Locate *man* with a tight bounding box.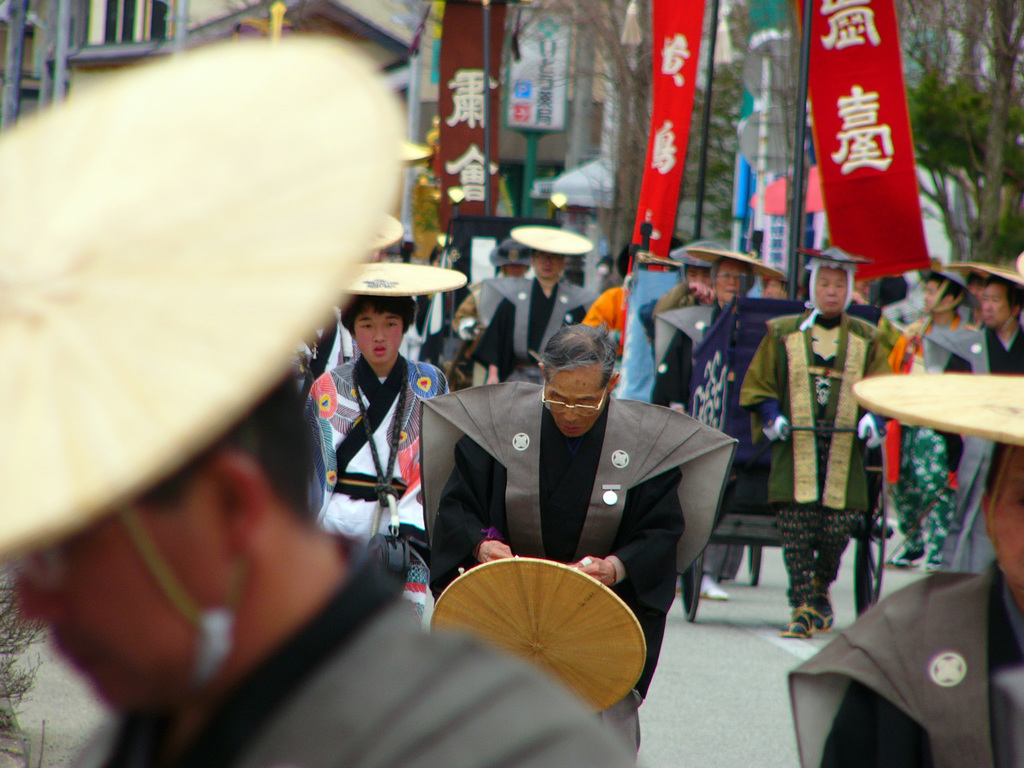
(x1=925, y1=255, x2=1023, y2=570).
